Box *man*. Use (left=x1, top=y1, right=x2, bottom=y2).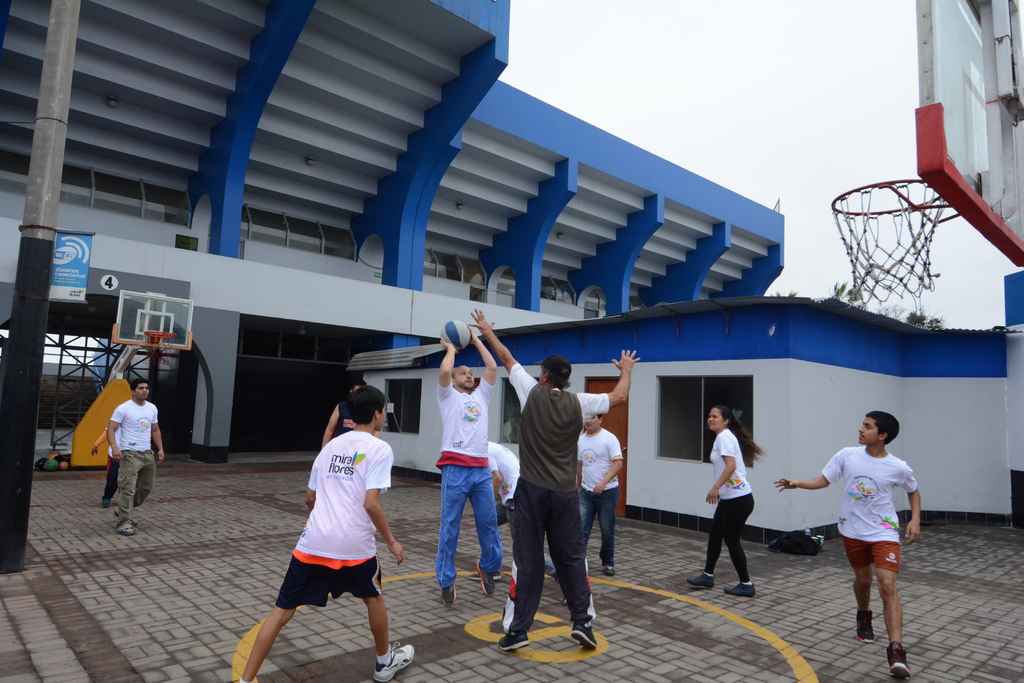
(left=466, top=299, right=646, bottom=656).
